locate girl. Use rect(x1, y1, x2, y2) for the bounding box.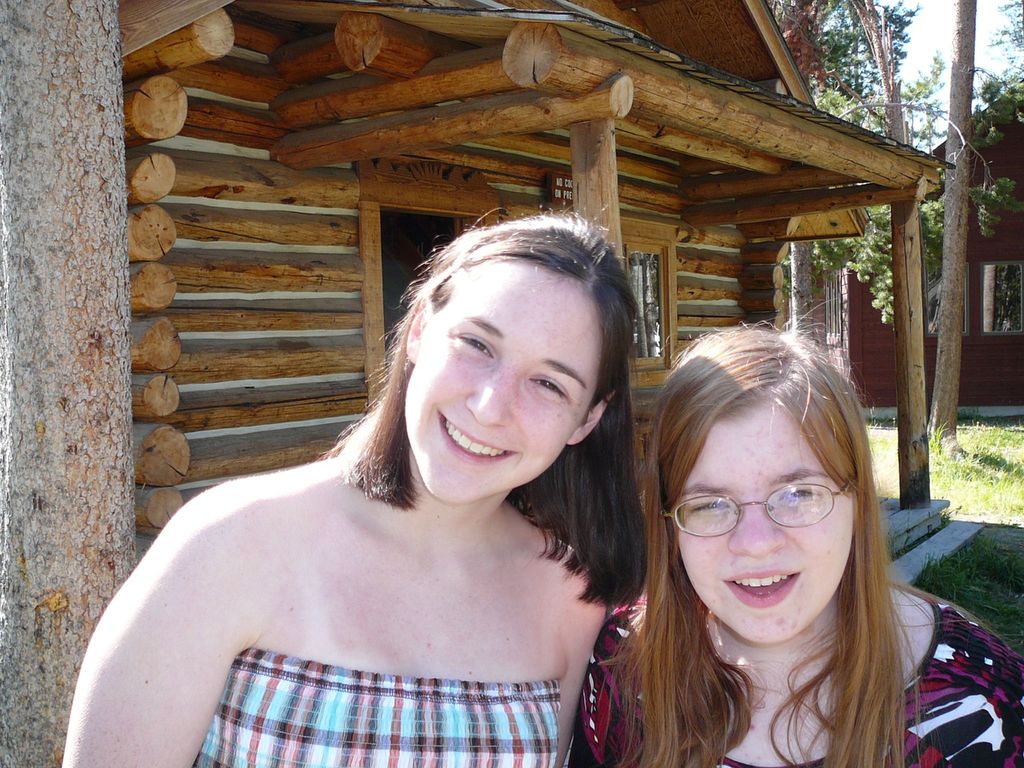
rect(580, 296, 1023, 767).
